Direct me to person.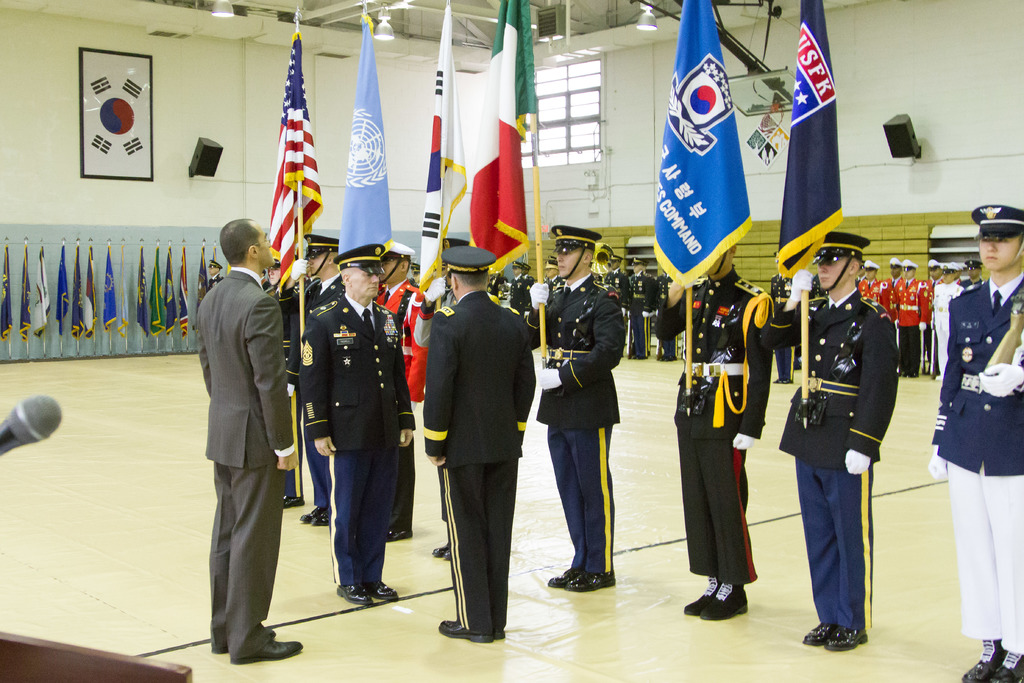
Direction: box=[422, 247, 536, 645].
